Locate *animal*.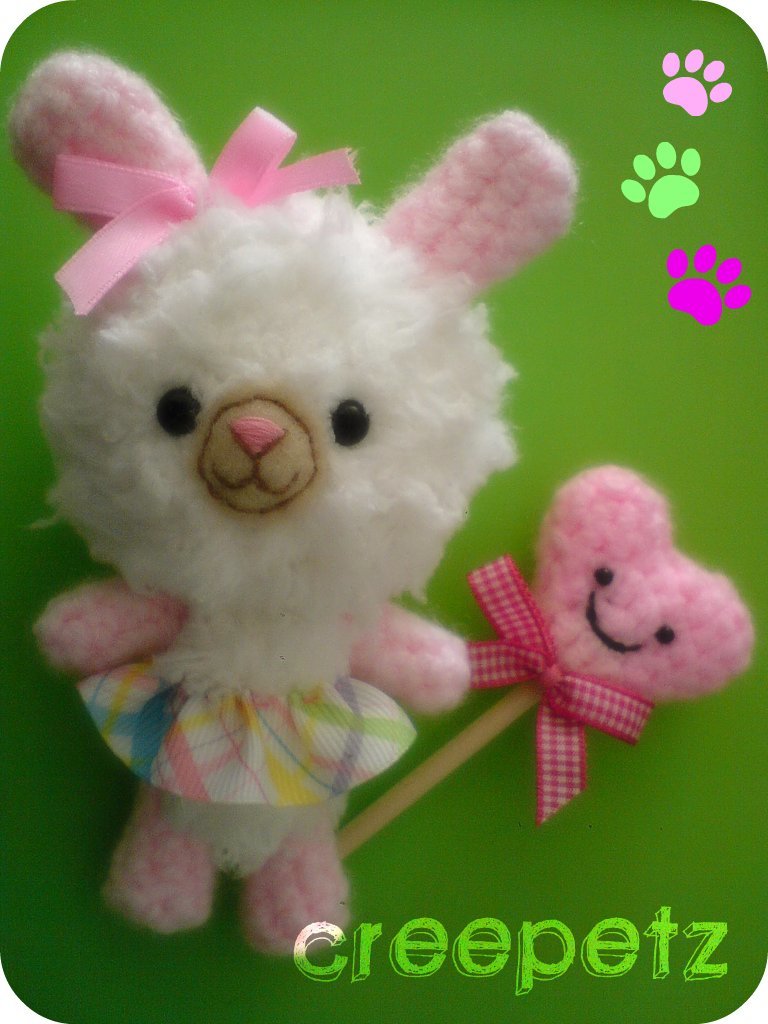
Bounding box: 528 454 755 709.
